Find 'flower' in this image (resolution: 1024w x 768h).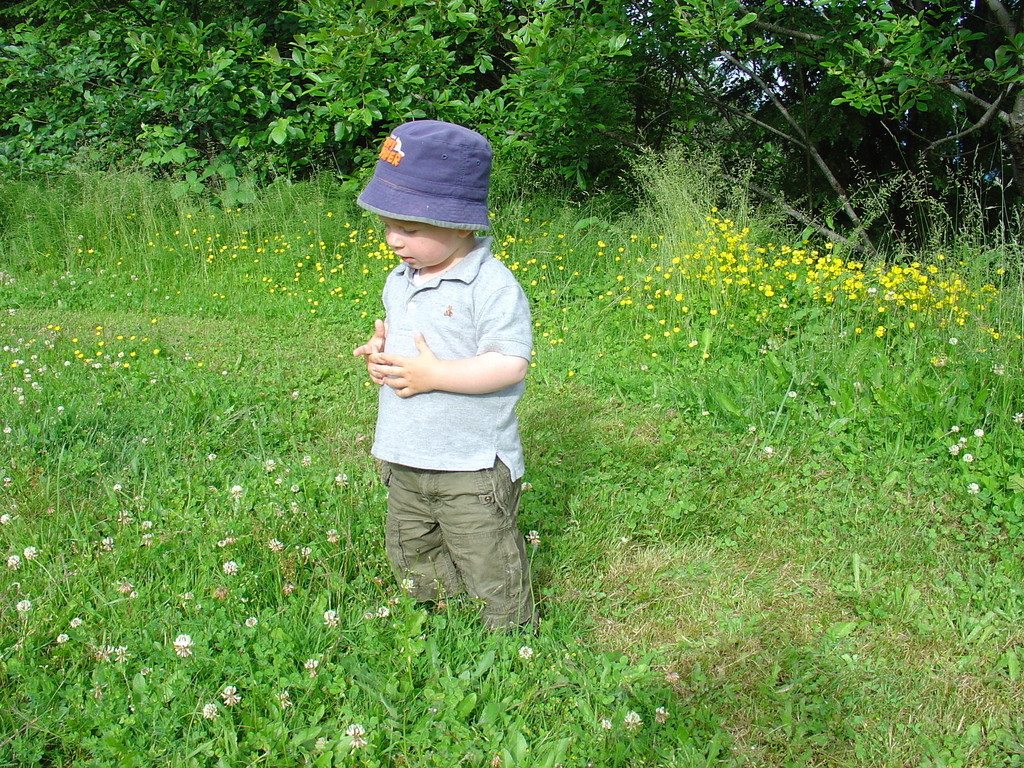
BBox(948, 444, 957, 456).
